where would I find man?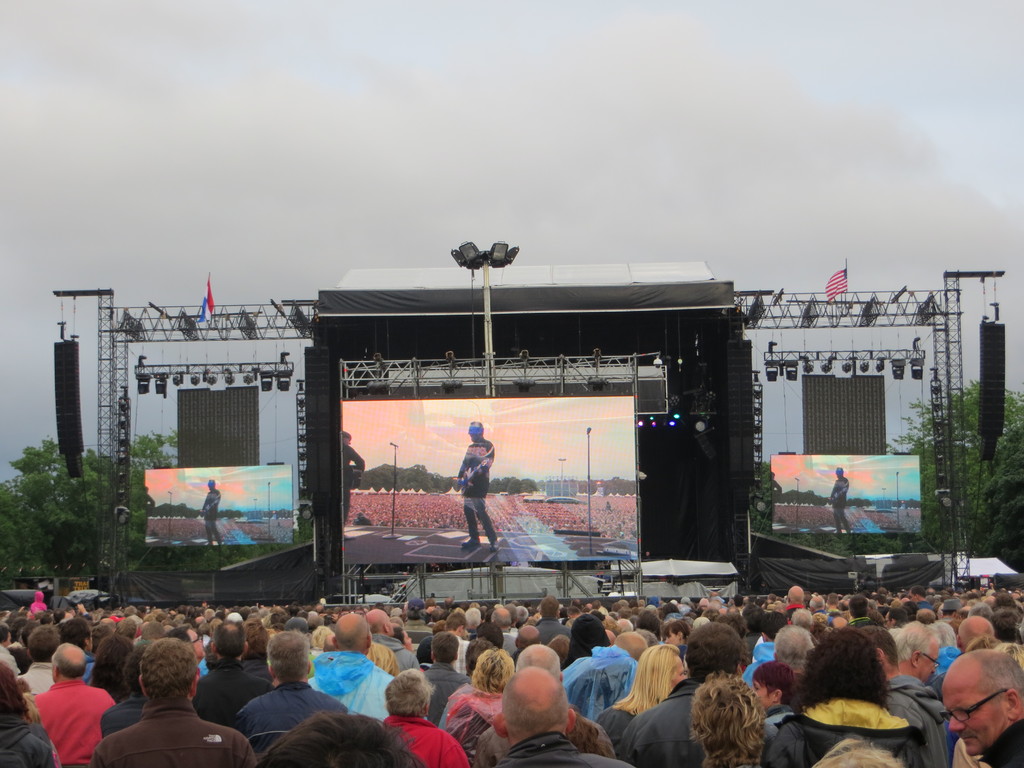
At bbox(451, 422, 494, 553).
